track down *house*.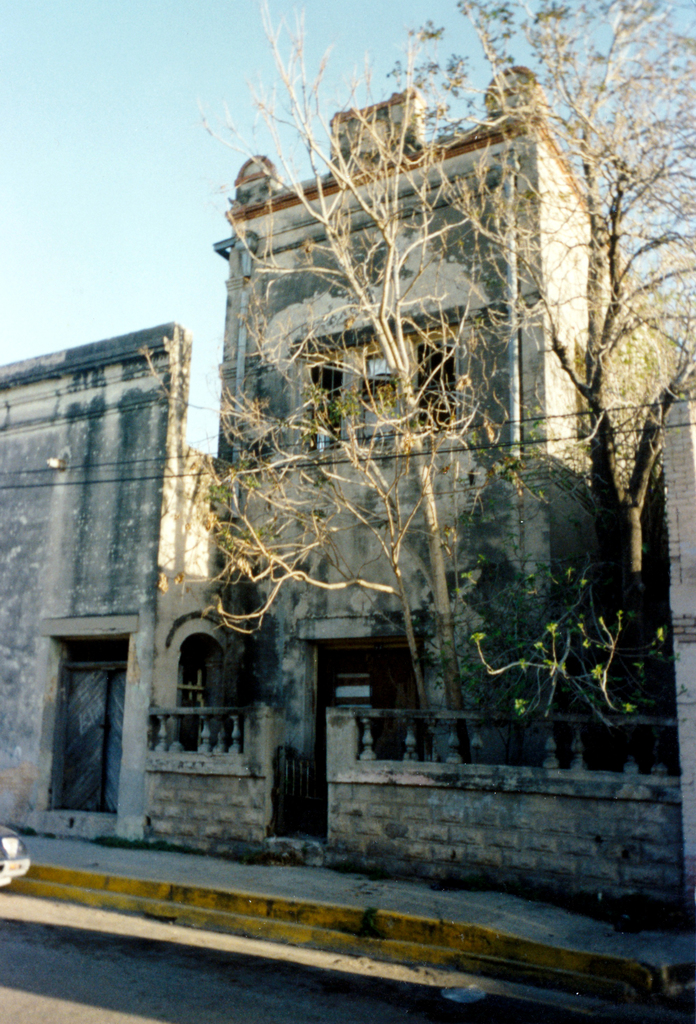
Tracked to detection(208, 76, 655, 756).
